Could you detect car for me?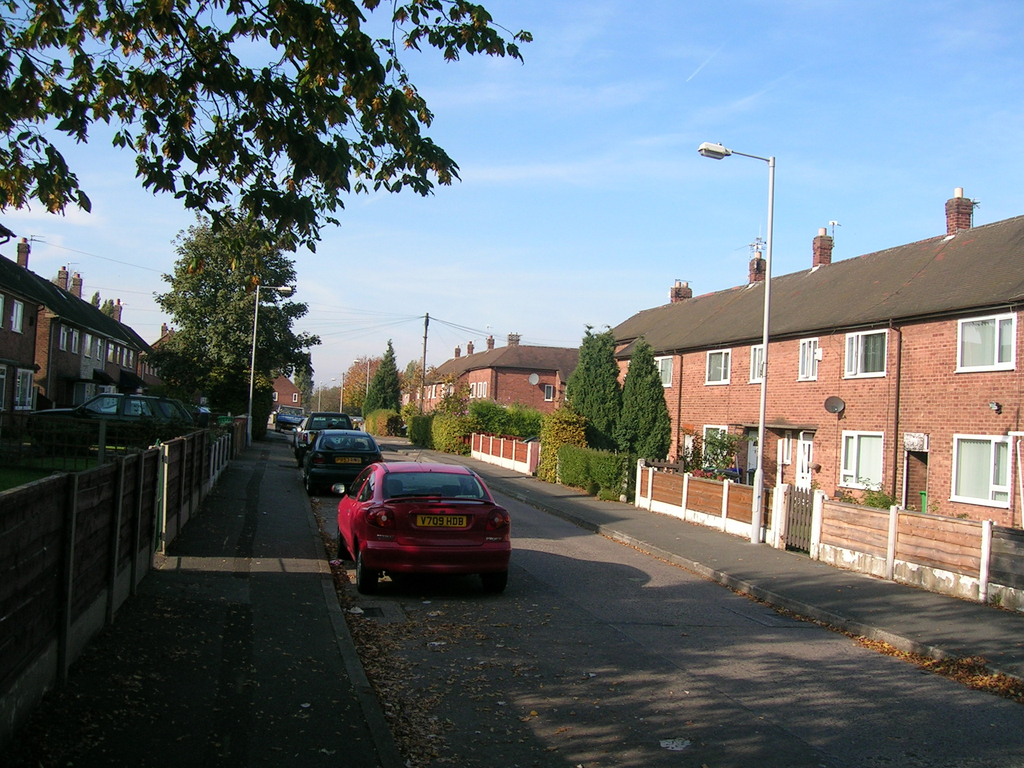
Detection result: 300/424/388/491.
